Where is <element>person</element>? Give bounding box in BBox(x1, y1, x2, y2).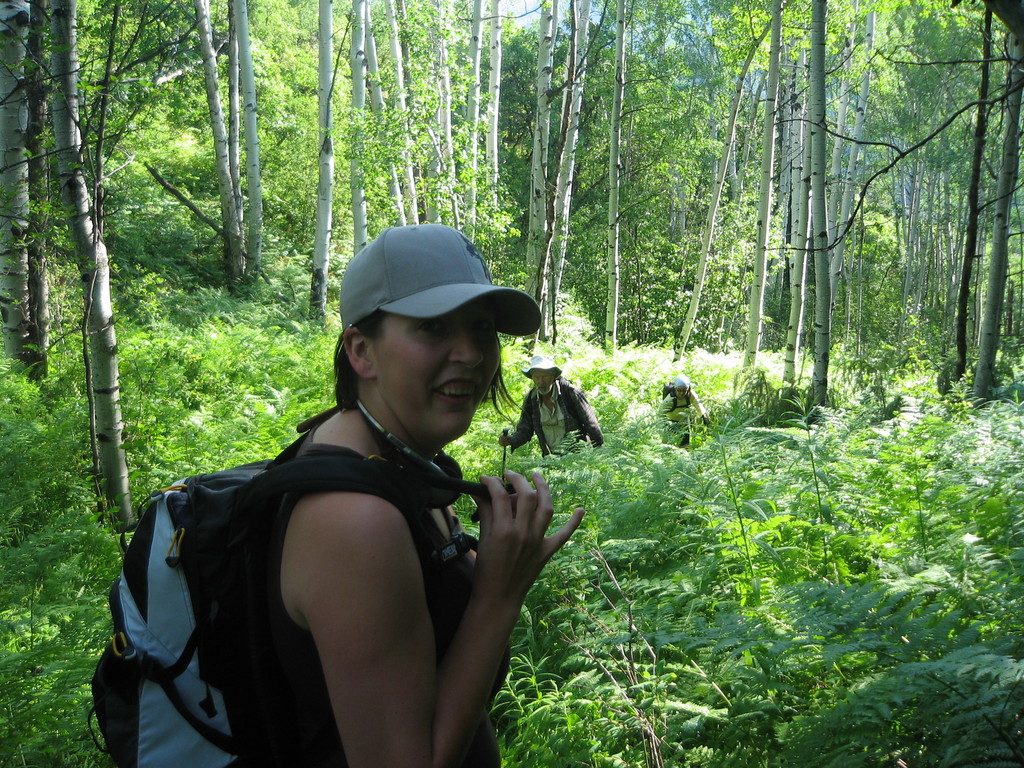
BBox(654, 376, 717, 450).
